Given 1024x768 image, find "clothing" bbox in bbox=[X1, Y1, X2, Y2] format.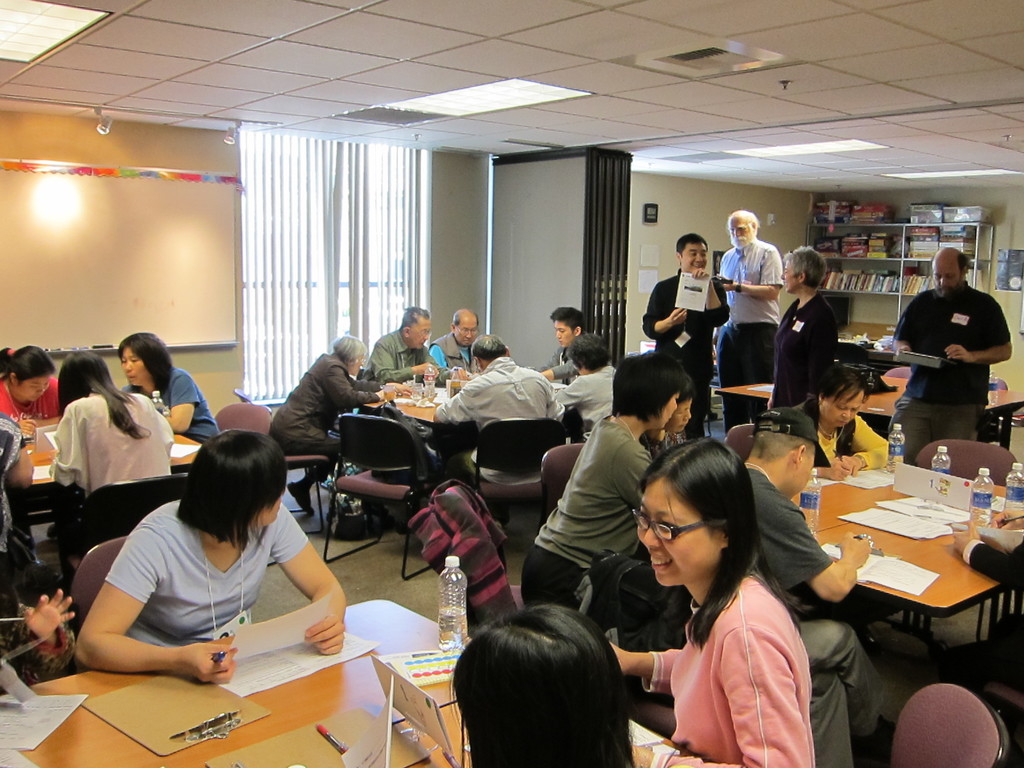
bbox=[770, 284, 836, 415].
